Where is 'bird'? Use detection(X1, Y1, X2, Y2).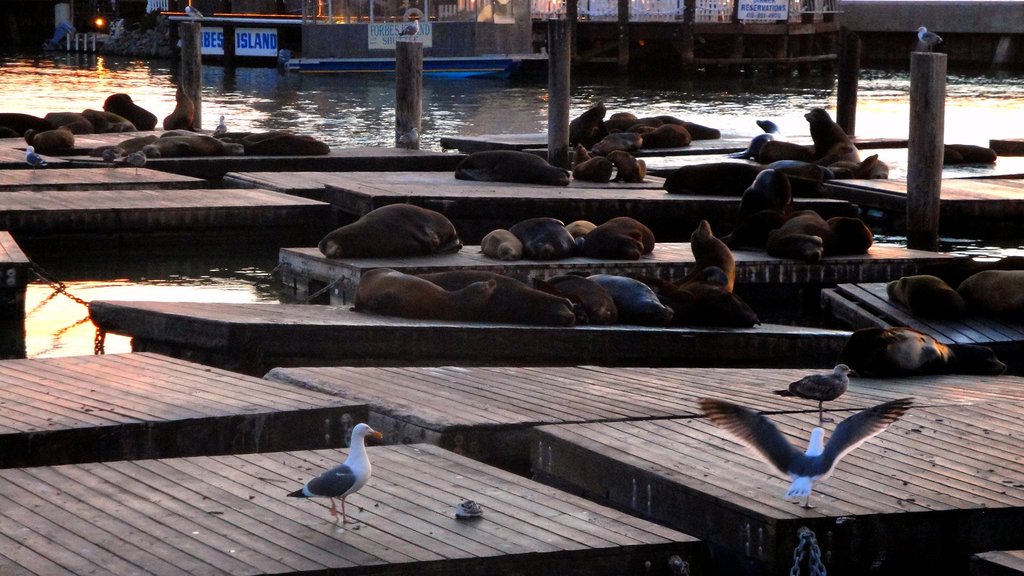
detection(121, 147, 146, 179).
